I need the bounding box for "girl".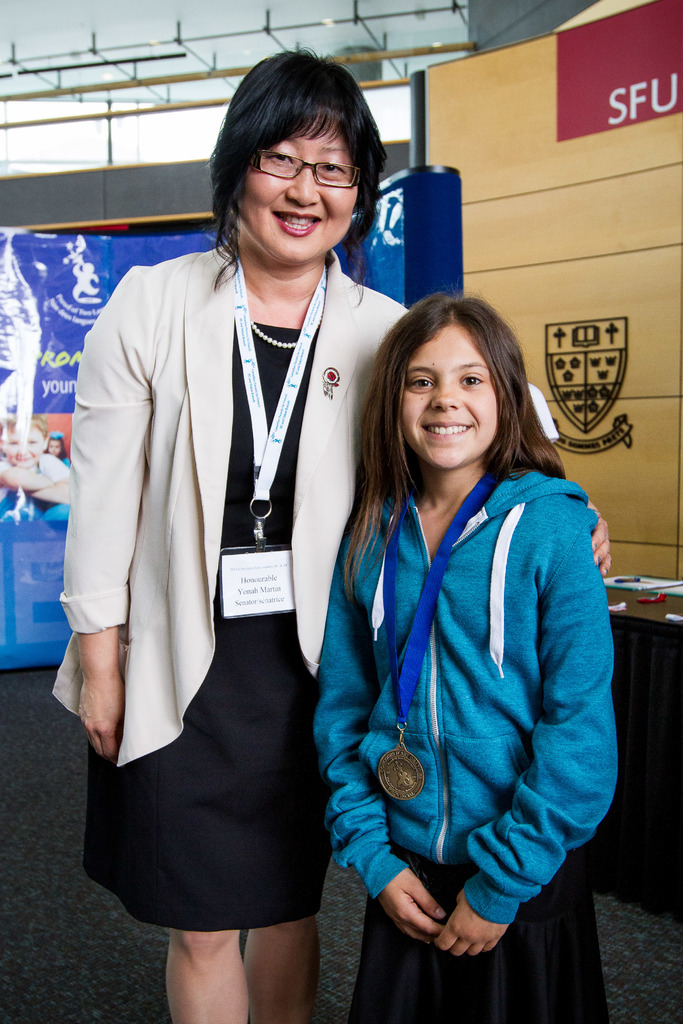
Here it is: rect(54, 42, 614, 1023).
